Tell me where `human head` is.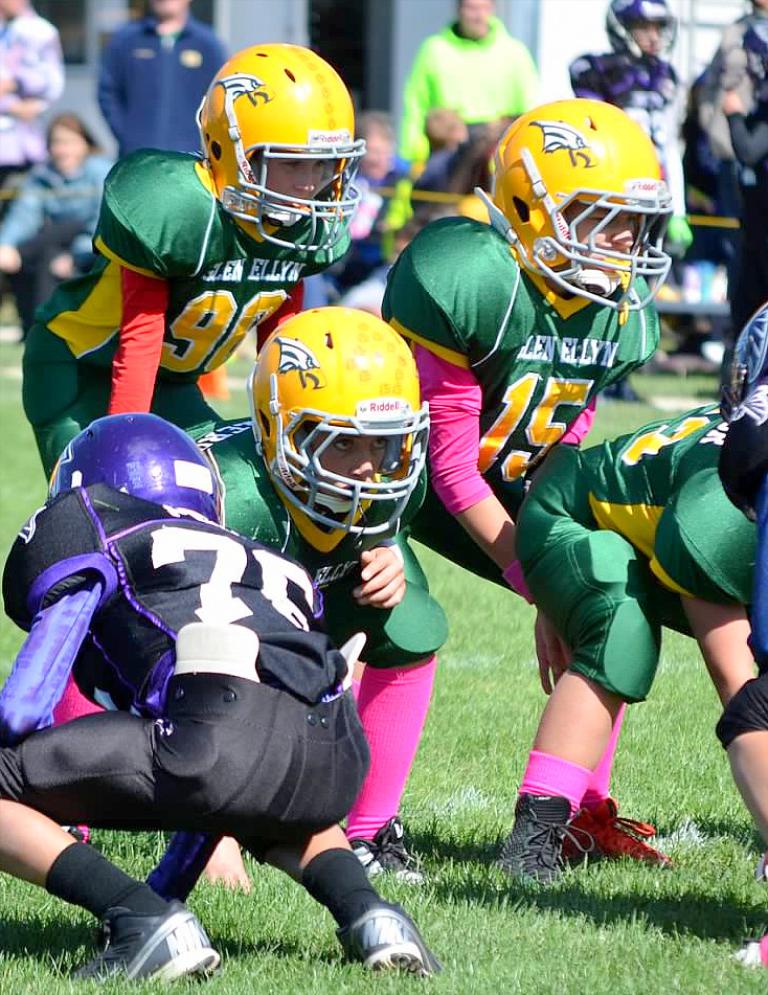
`human head` is at (left=744, top=0, right=767, bottom=21).
